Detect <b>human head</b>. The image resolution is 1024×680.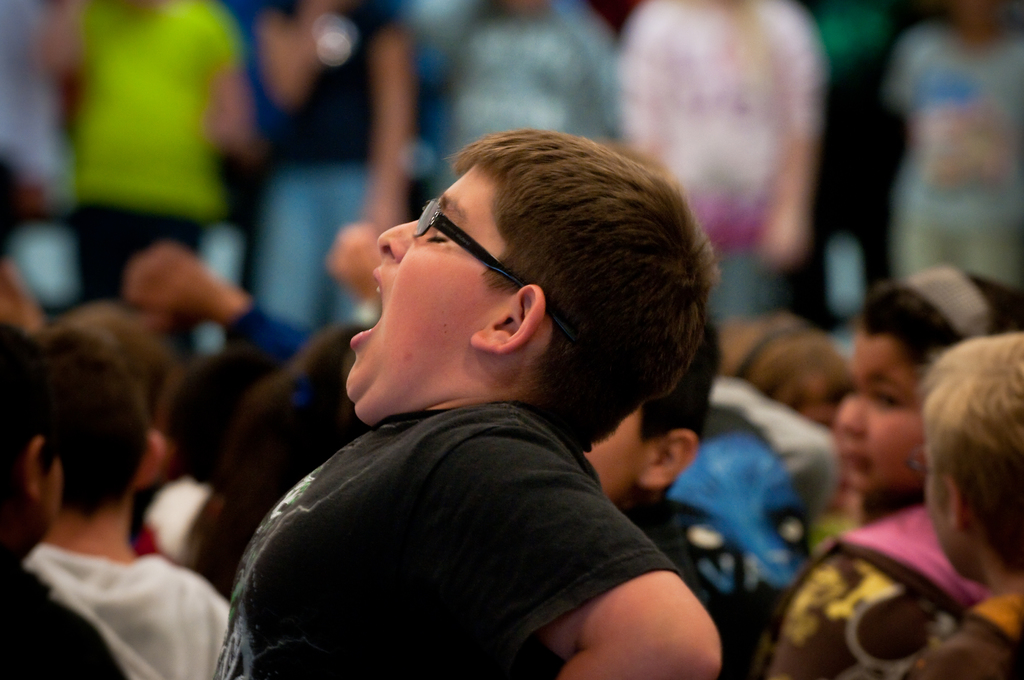
<bbox>28, 324, 168, 518</bbox>.
